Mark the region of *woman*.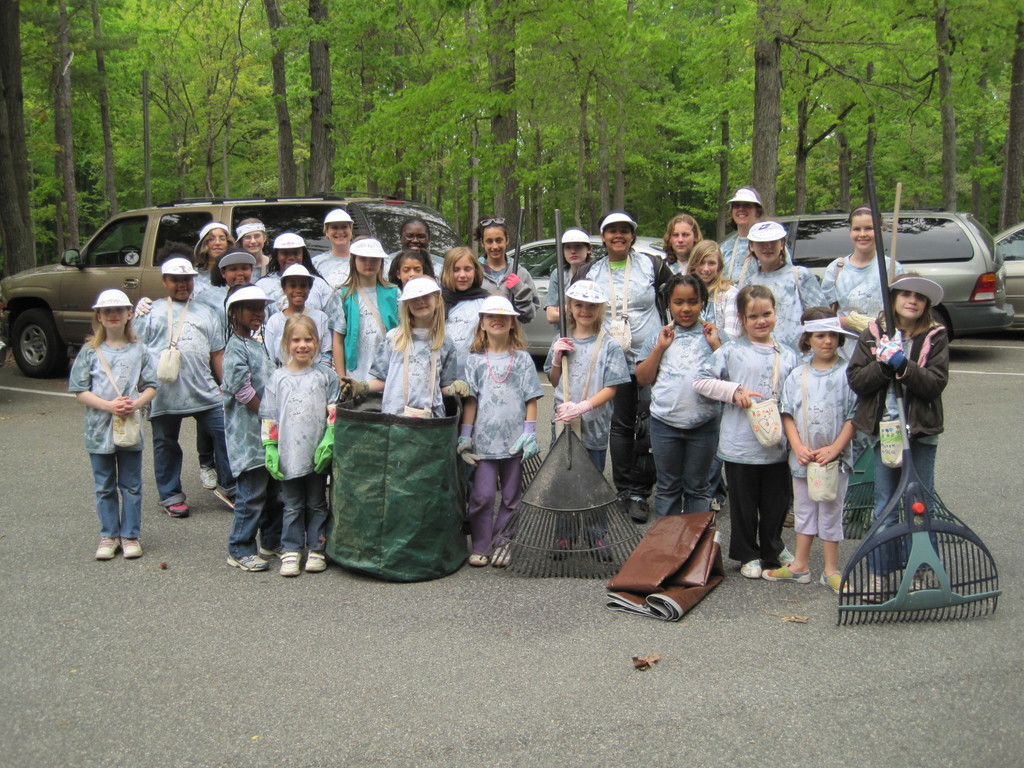
Region: 712 187 793 301.
